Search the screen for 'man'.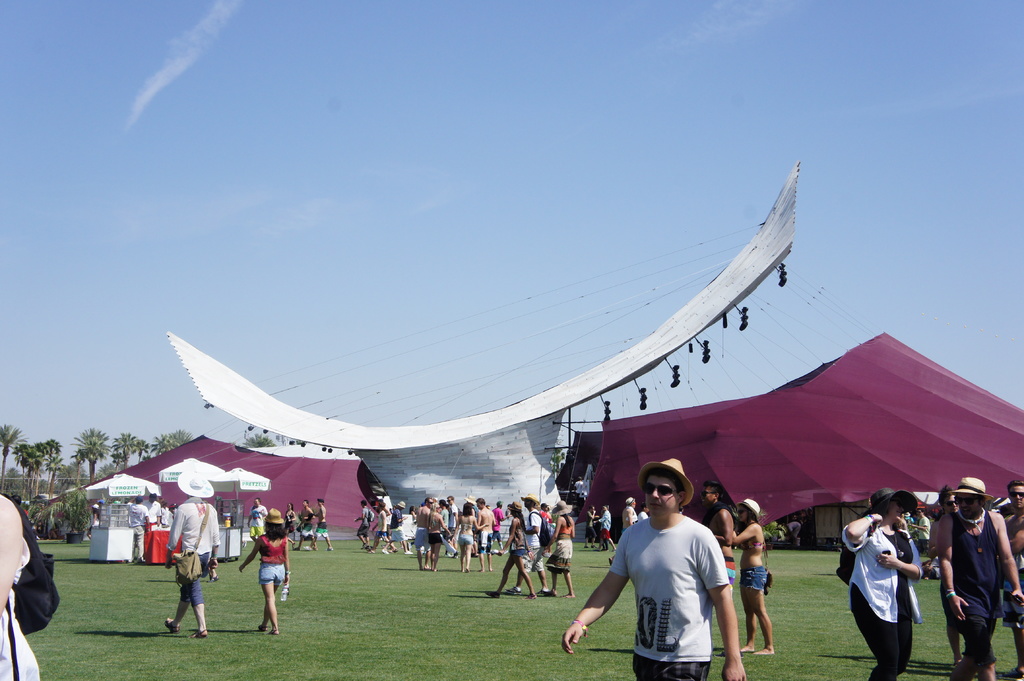
Found at left=940, top=482, right=1014, bottom=673.
